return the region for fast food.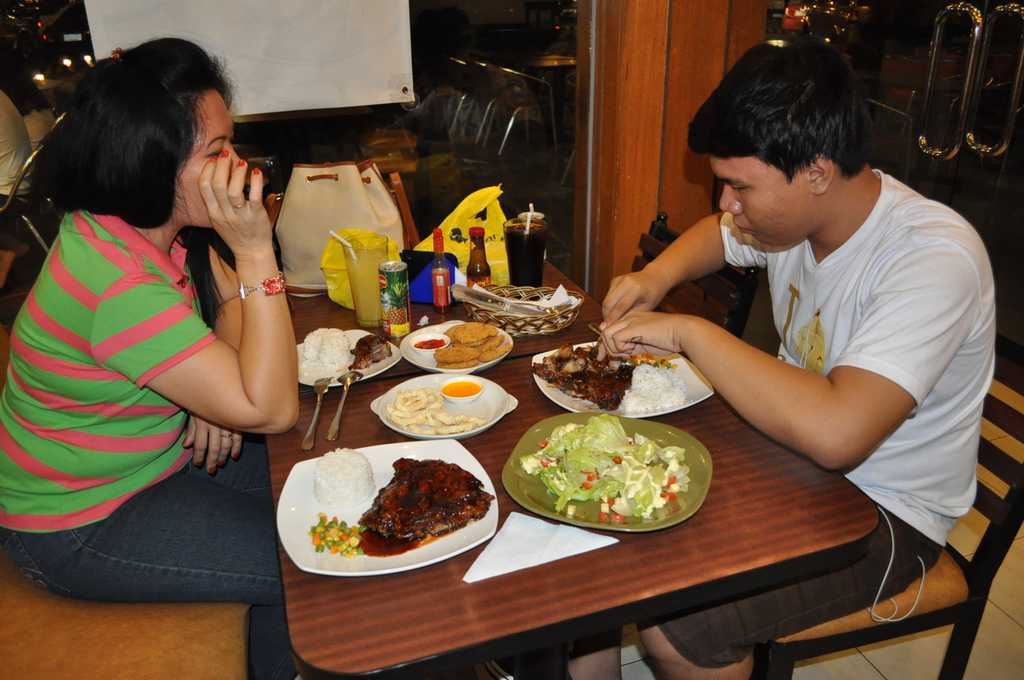
box(348, 327, 395, 378).
